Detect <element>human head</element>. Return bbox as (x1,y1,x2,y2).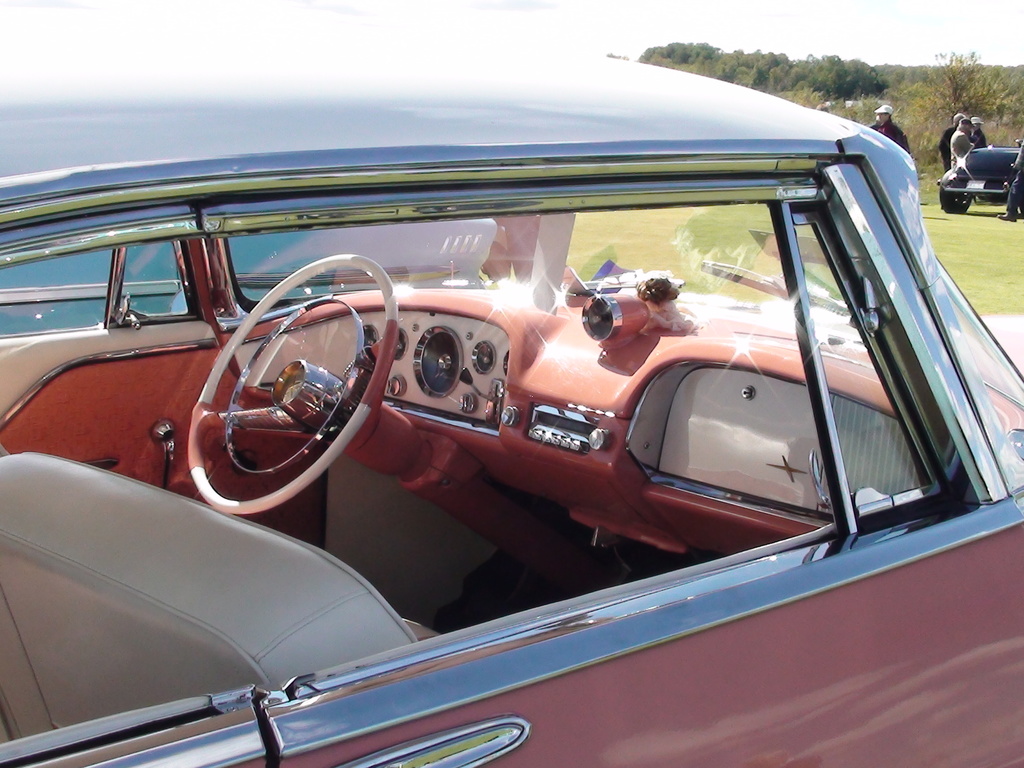
(952,111,961,122).
